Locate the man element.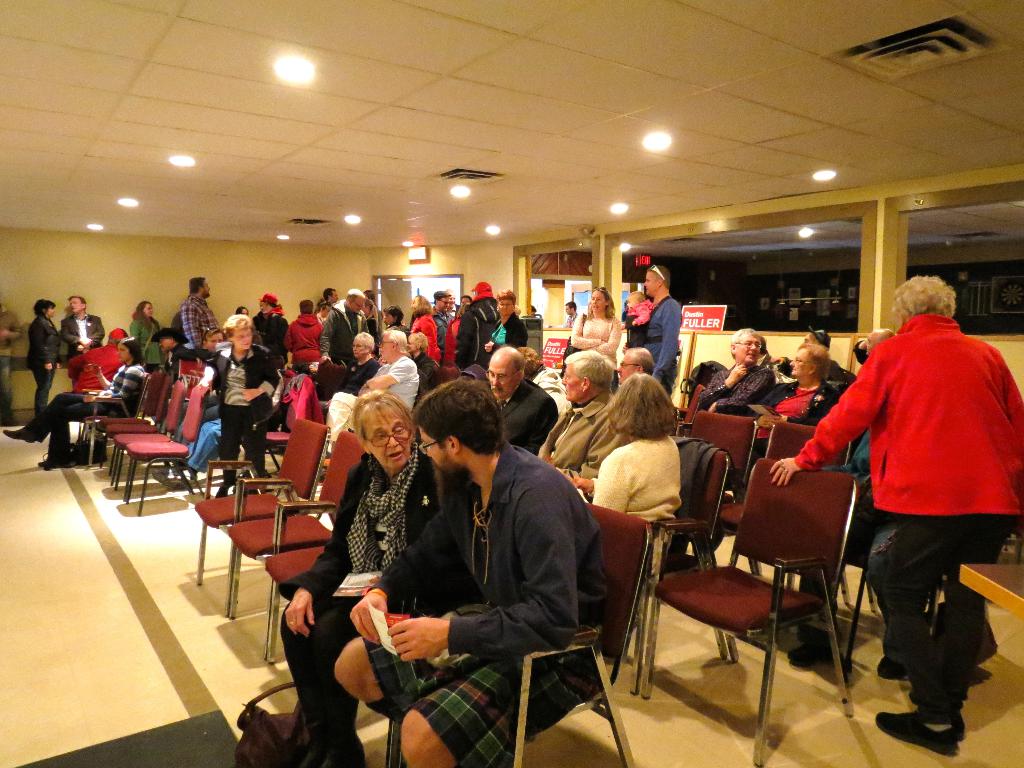
Element bbox: bbox=[452, 282, 501, 377].
